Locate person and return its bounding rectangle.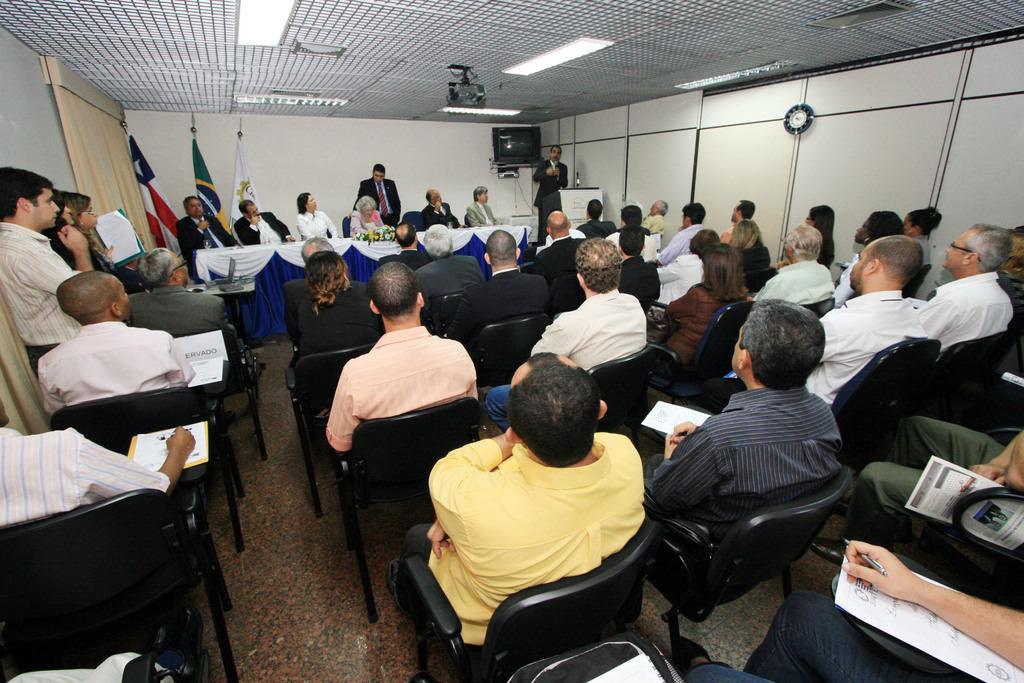
(left=530, top=204, right=584, bottom=315).
